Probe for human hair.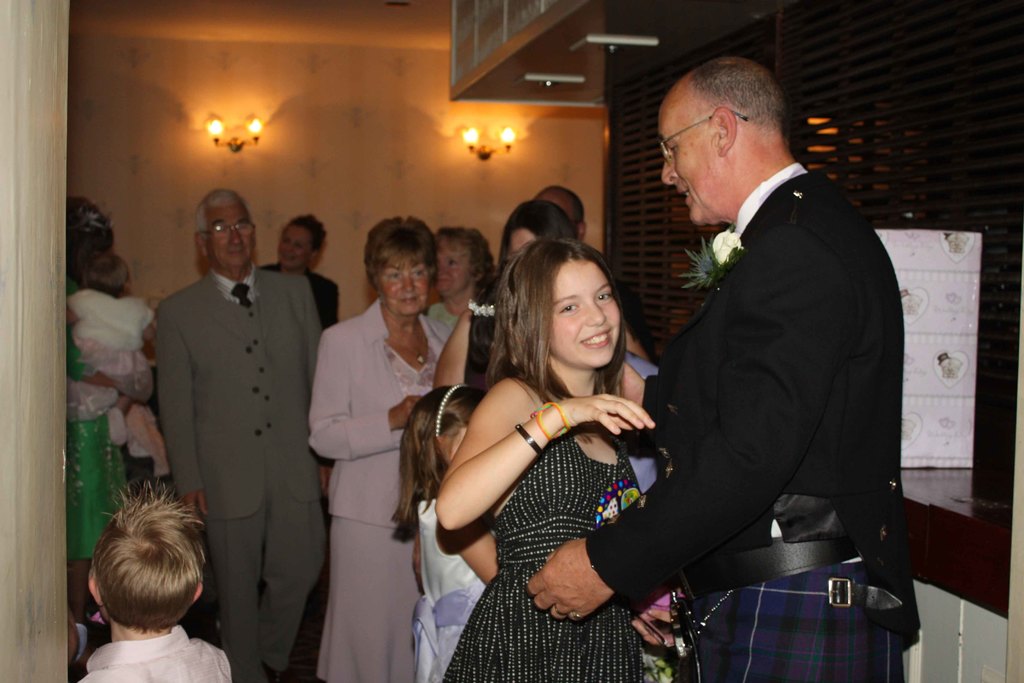
Probe result: 493,228,641,402.
